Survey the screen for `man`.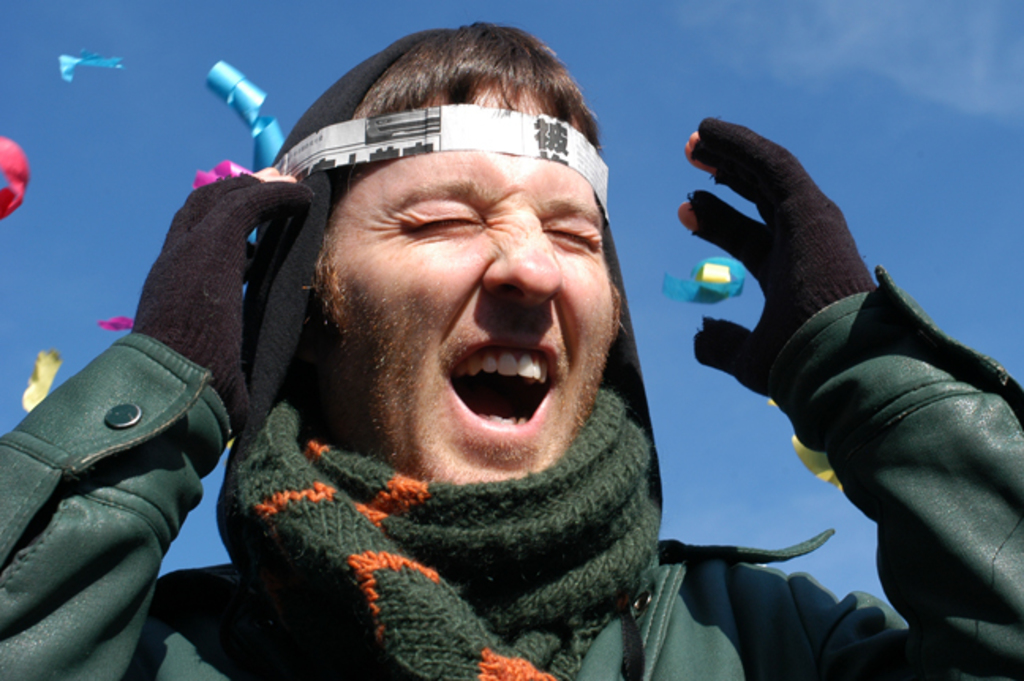
Survey found: (0, 19, 1022, 679).
